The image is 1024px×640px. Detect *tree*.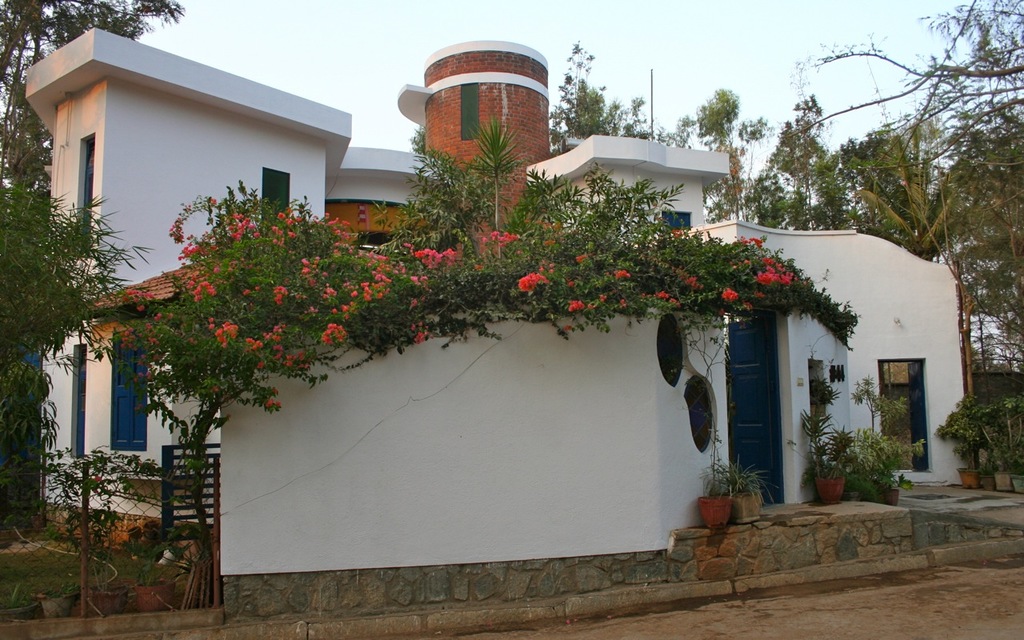
Detection: [left=0, top=0, right=184, bottom=181].
